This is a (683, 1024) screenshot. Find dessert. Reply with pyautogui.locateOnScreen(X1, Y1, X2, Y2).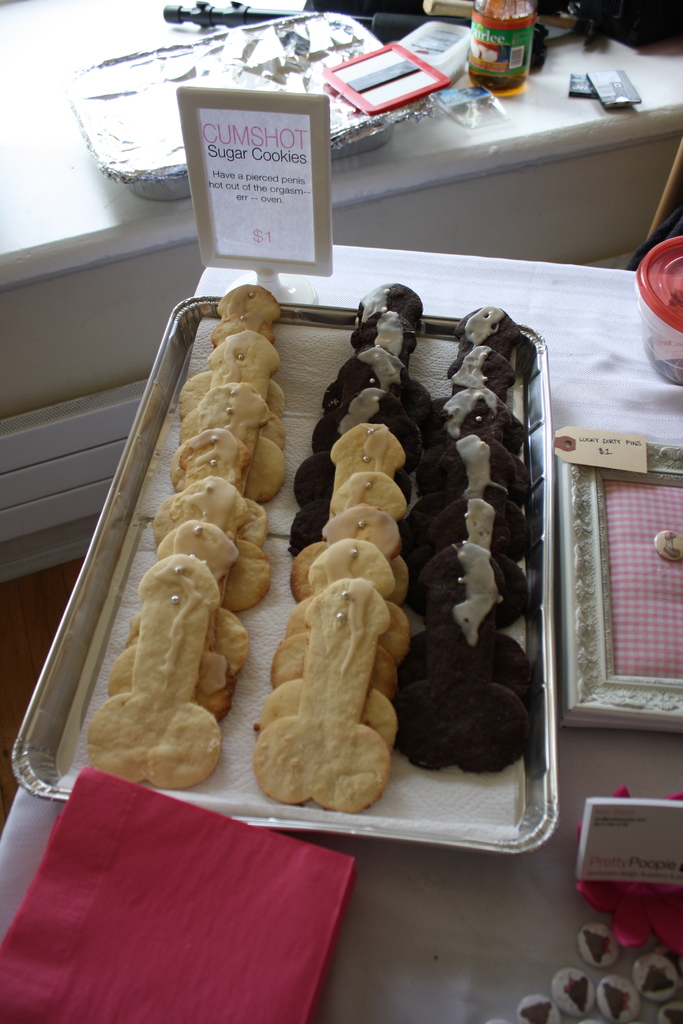
pyautogui.locateOnScreen(419, 395, 529, 442).
